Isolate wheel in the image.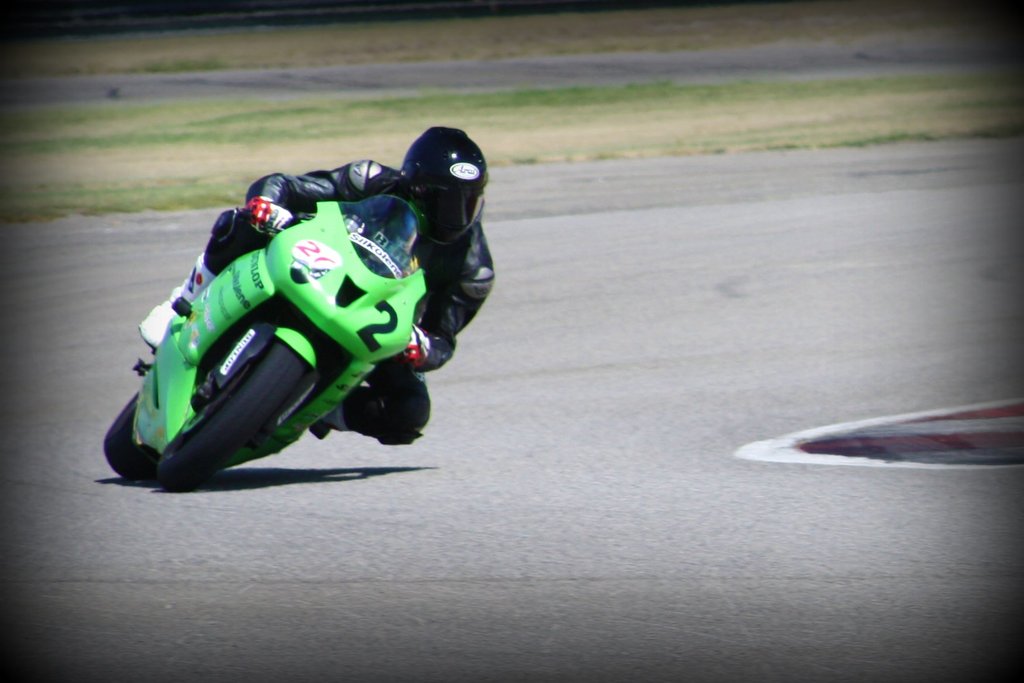
Isolated region: 102:392:164:493.
